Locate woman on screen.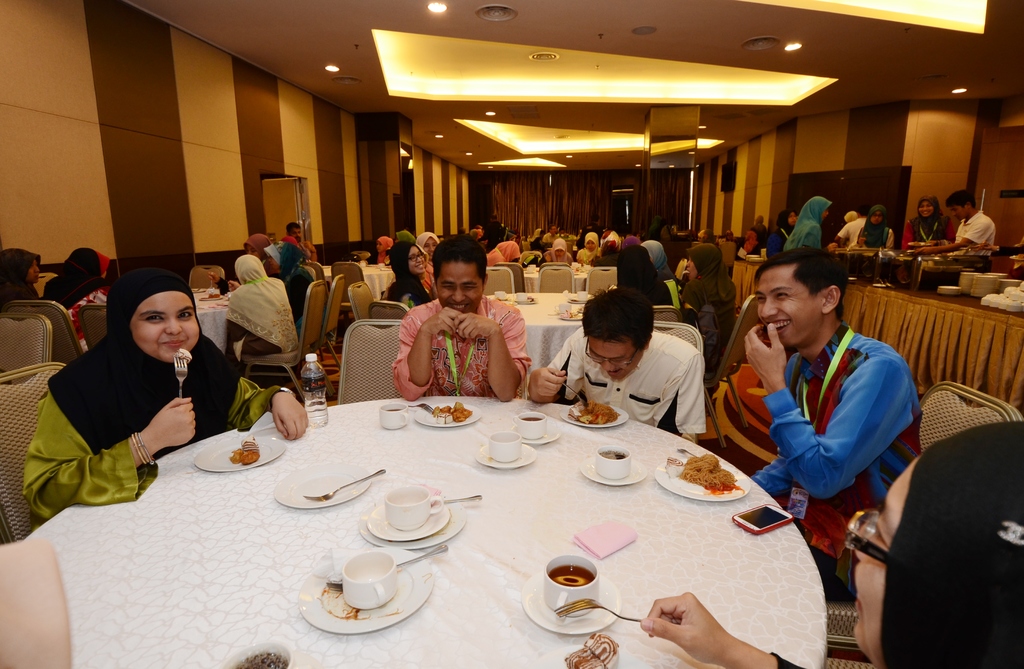
On screen at 488/215/594/248.
